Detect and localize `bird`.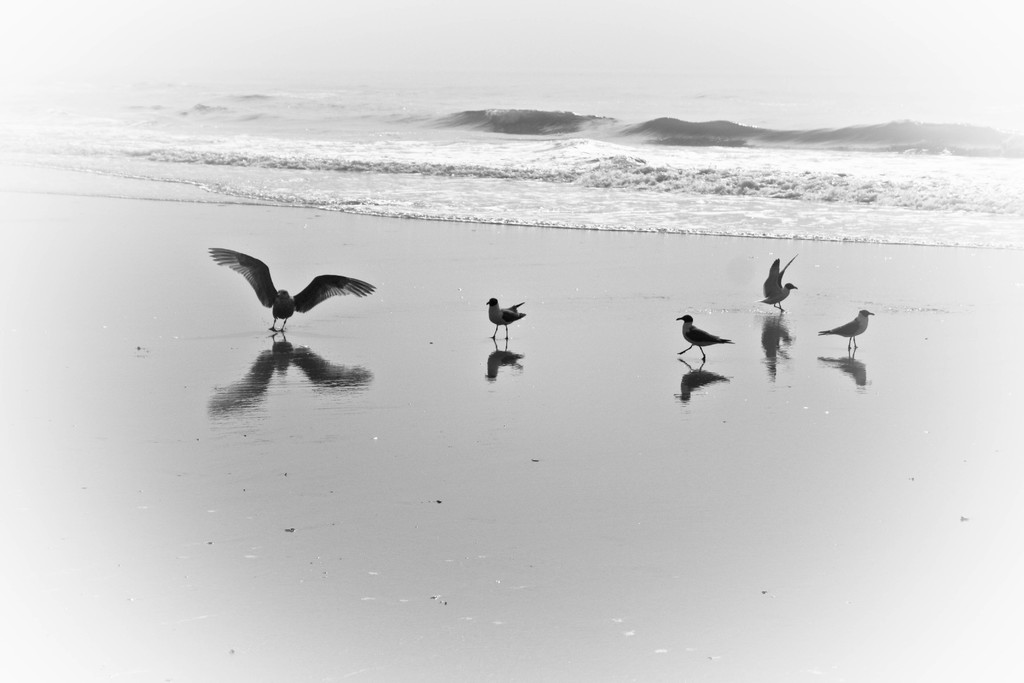
Localized at box(673, 312, 739, 361).
